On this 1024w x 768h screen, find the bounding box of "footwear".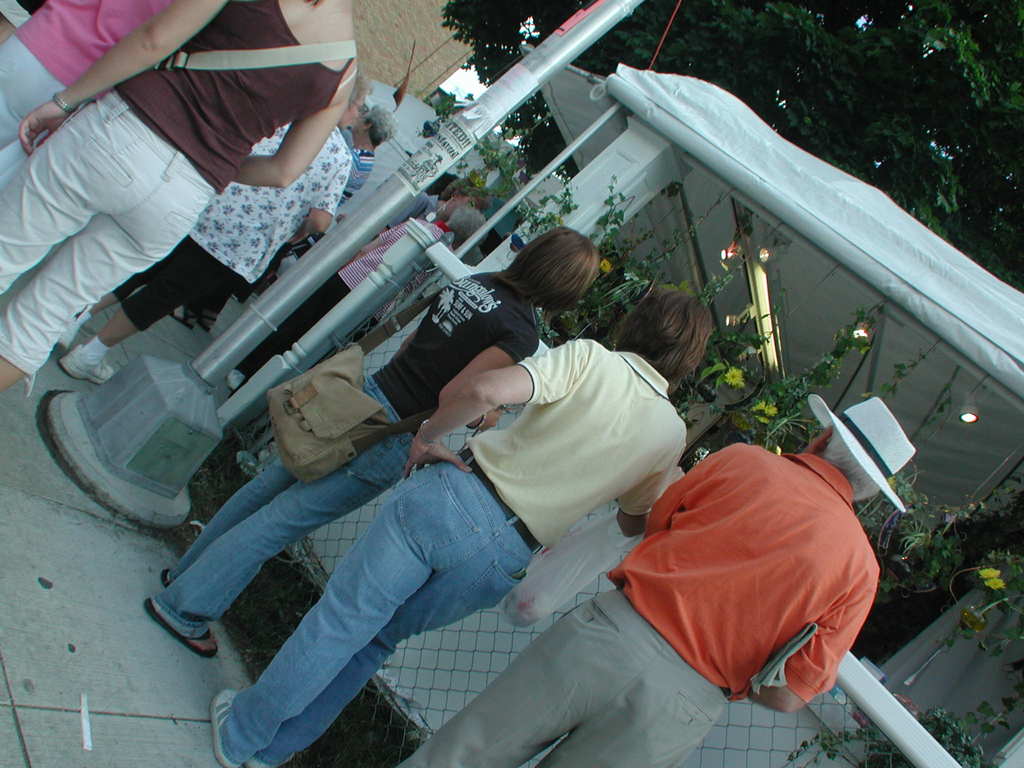
Bounding box: l=243, t=750, r=283, b=767.
